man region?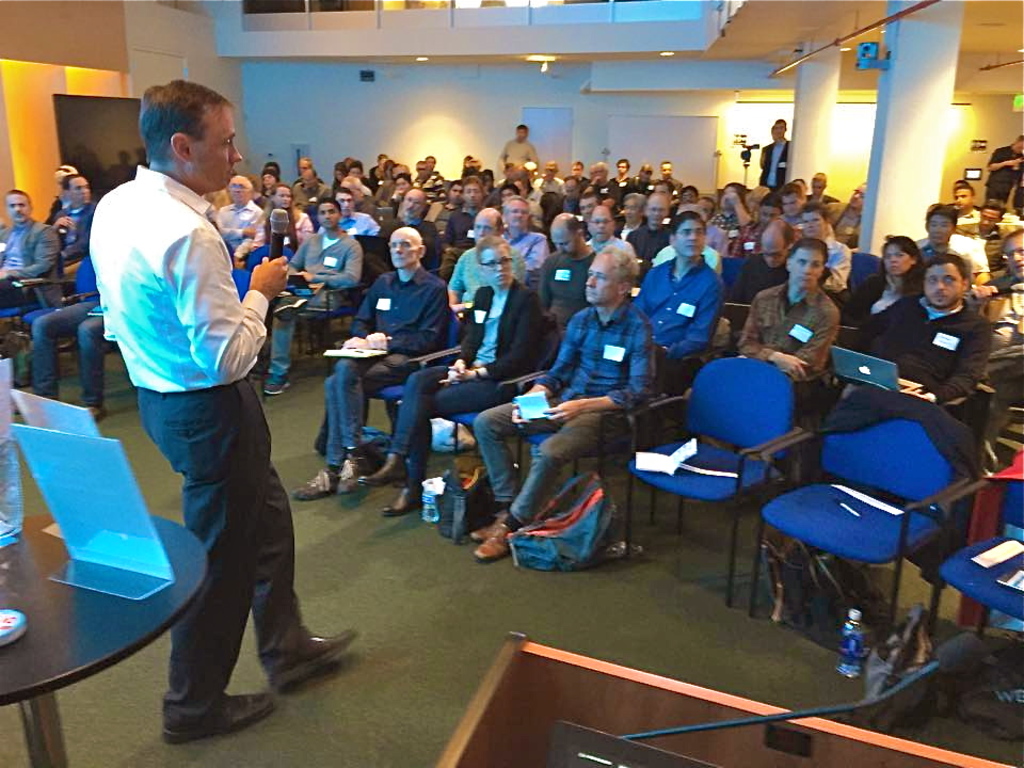
bbox=(649, 160, 685, 197)
